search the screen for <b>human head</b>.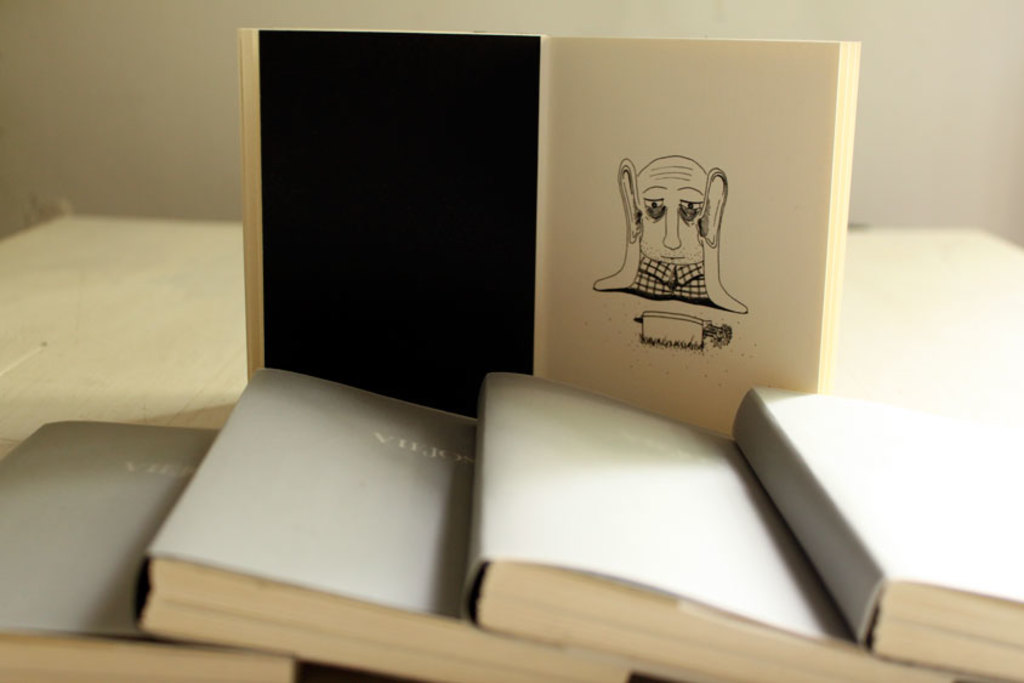
Found at BBox(587, 149, 741, 314).
